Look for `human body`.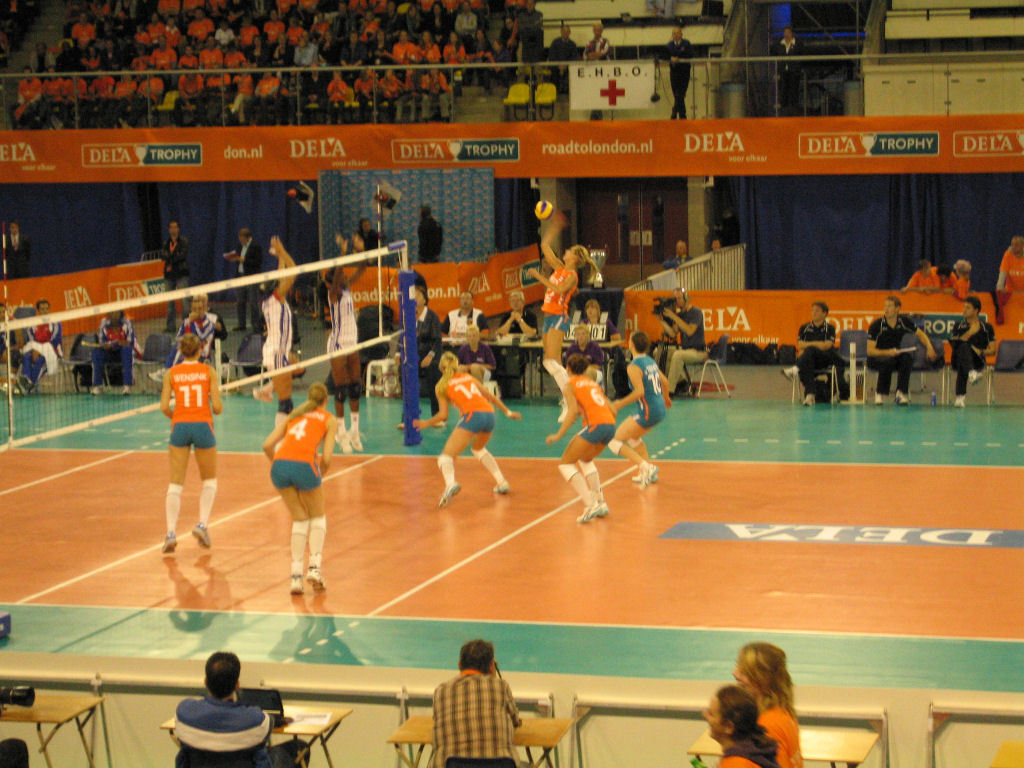
Found: {"left": 323, "top": 25, "right": 336, "bottom": 66}.
